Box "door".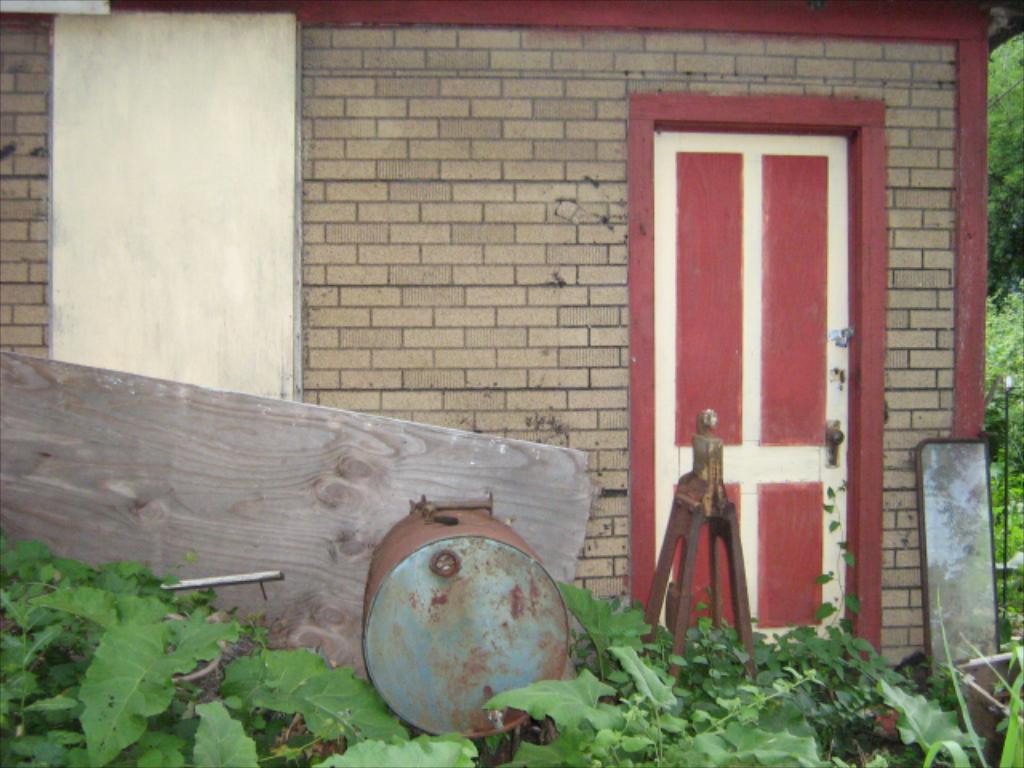
x1=654, y1=123, x2=861, y2=658.
